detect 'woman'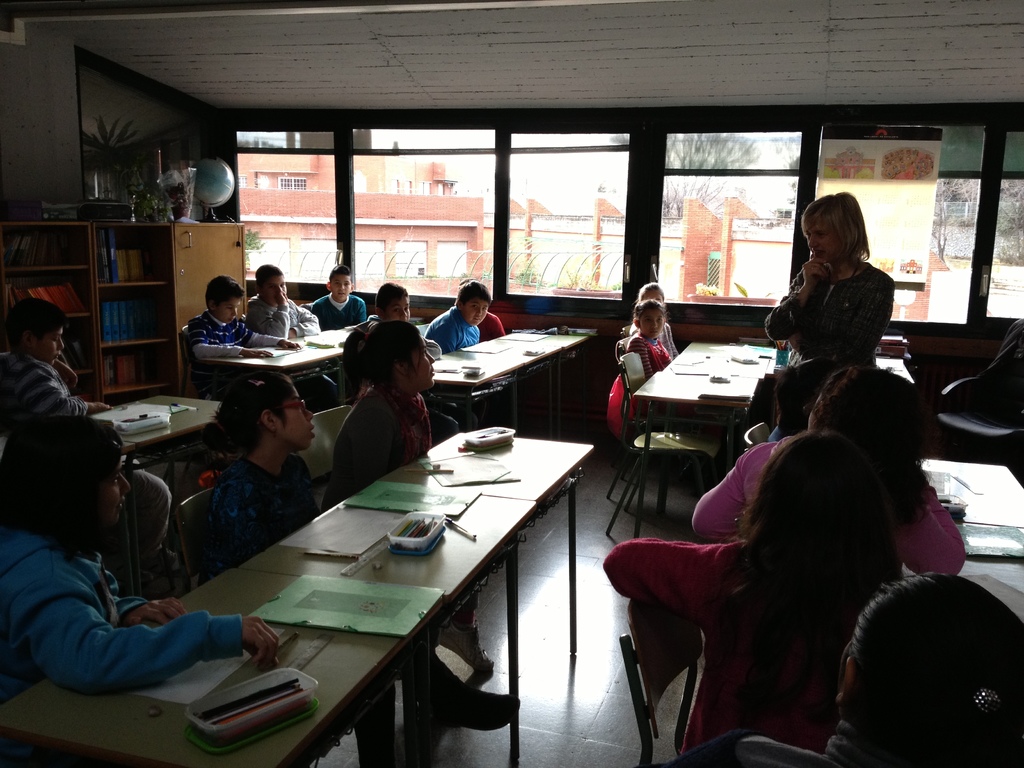
region(761, 187, 897, 426)
